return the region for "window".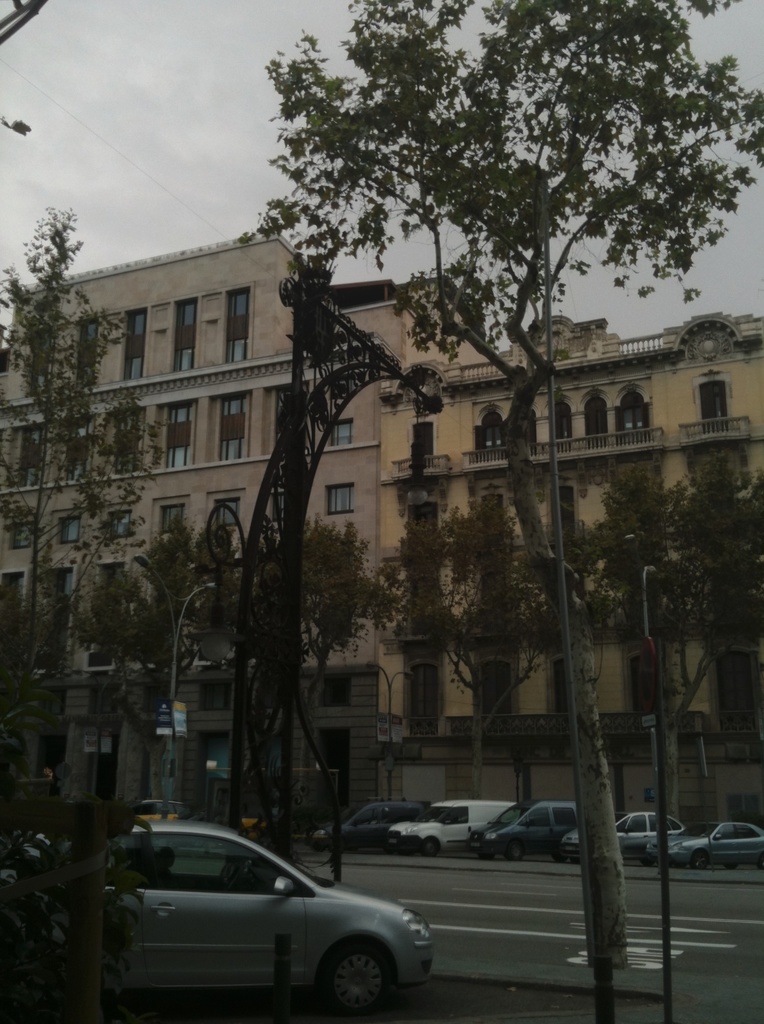
{"left": 467, "top": 394, "right": 514, "bottom": 451}.
